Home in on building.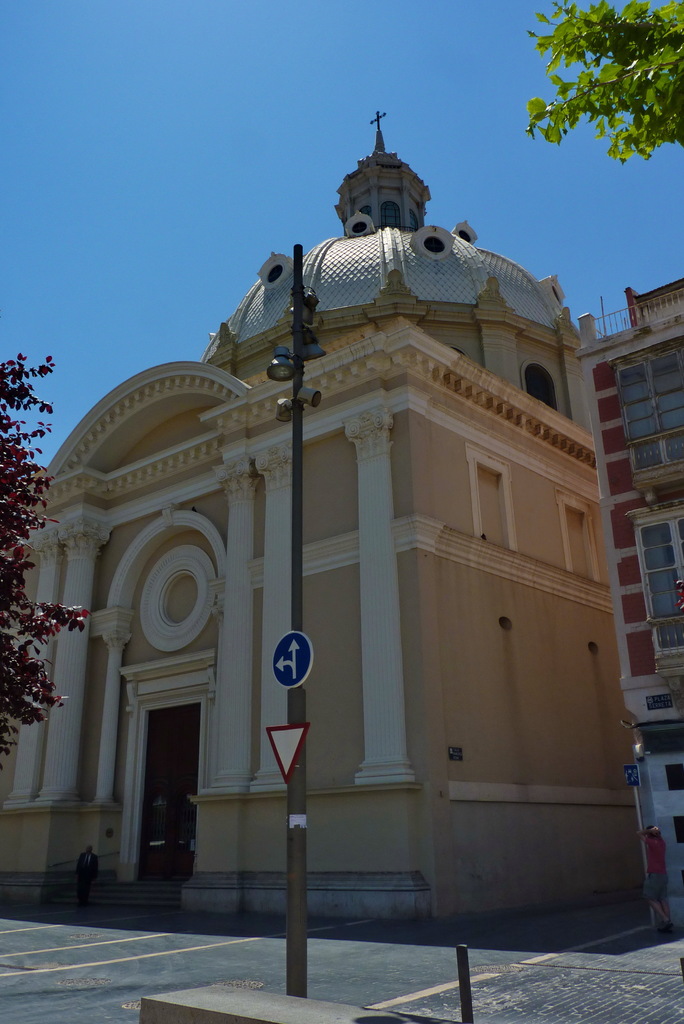
Homed in at bbox(0, 103, 651, 916).
